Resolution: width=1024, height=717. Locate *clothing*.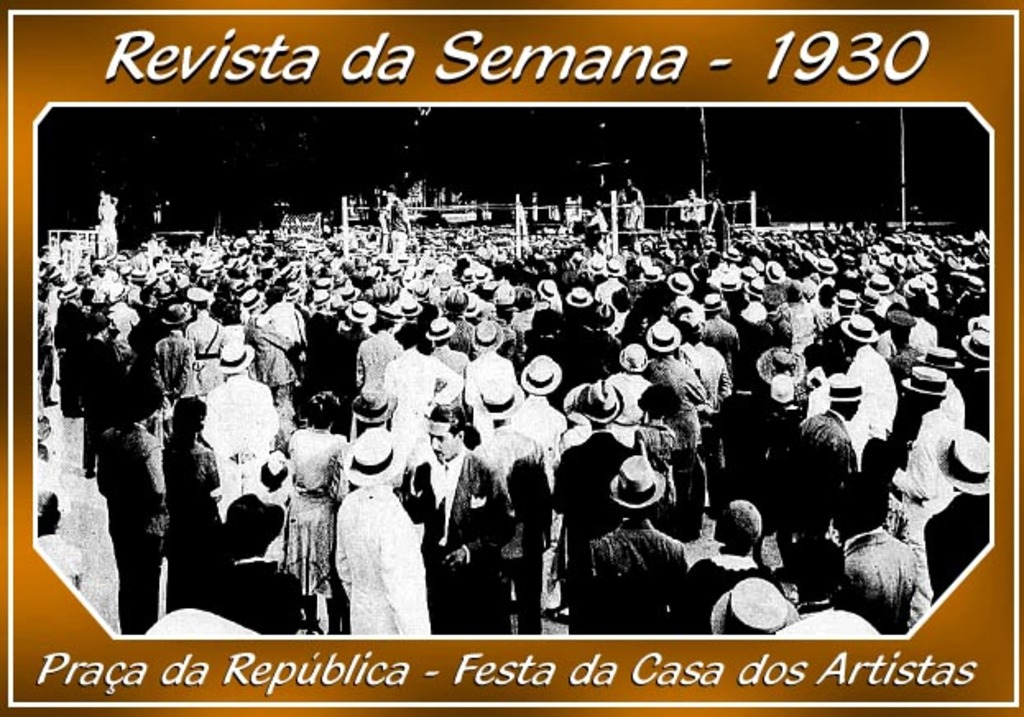
select_region(394, 442, 519, 636).
